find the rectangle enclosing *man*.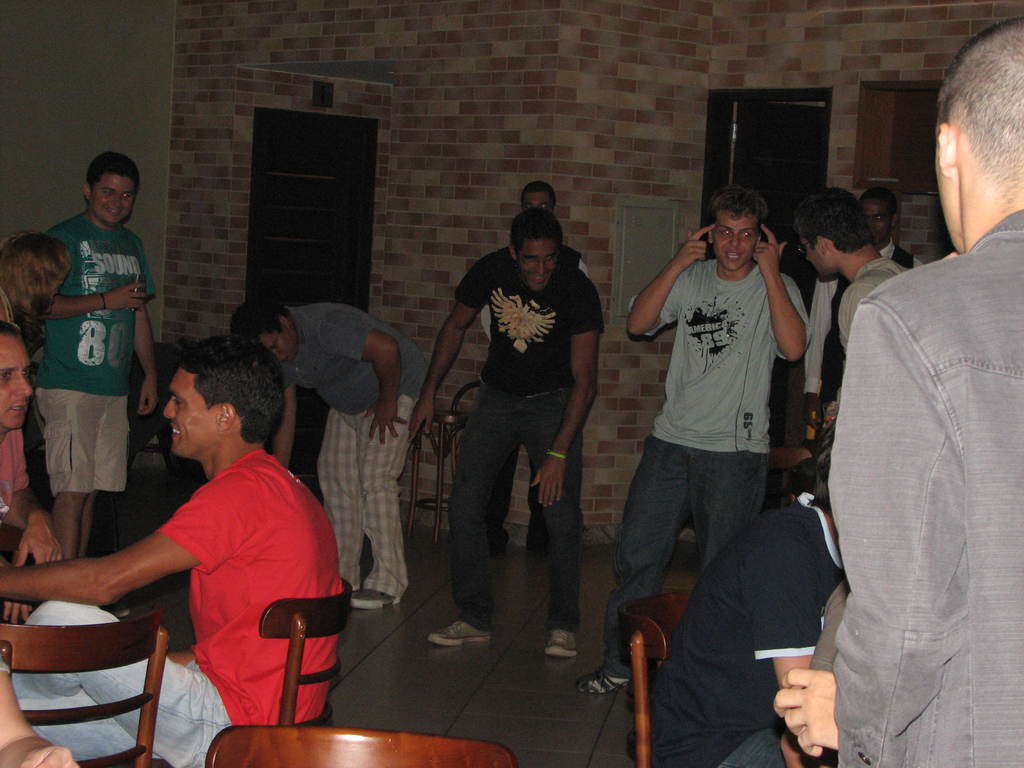
[231, 303, 426, 605].
